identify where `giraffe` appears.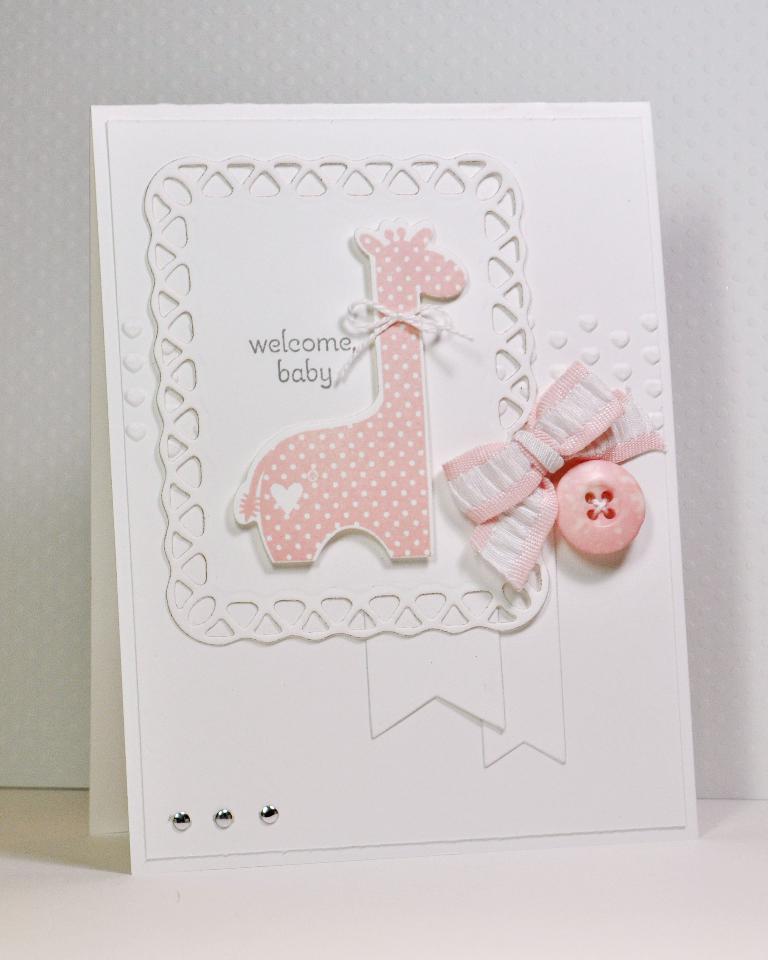
Appears at Rect(235, 229, 466, 562).
